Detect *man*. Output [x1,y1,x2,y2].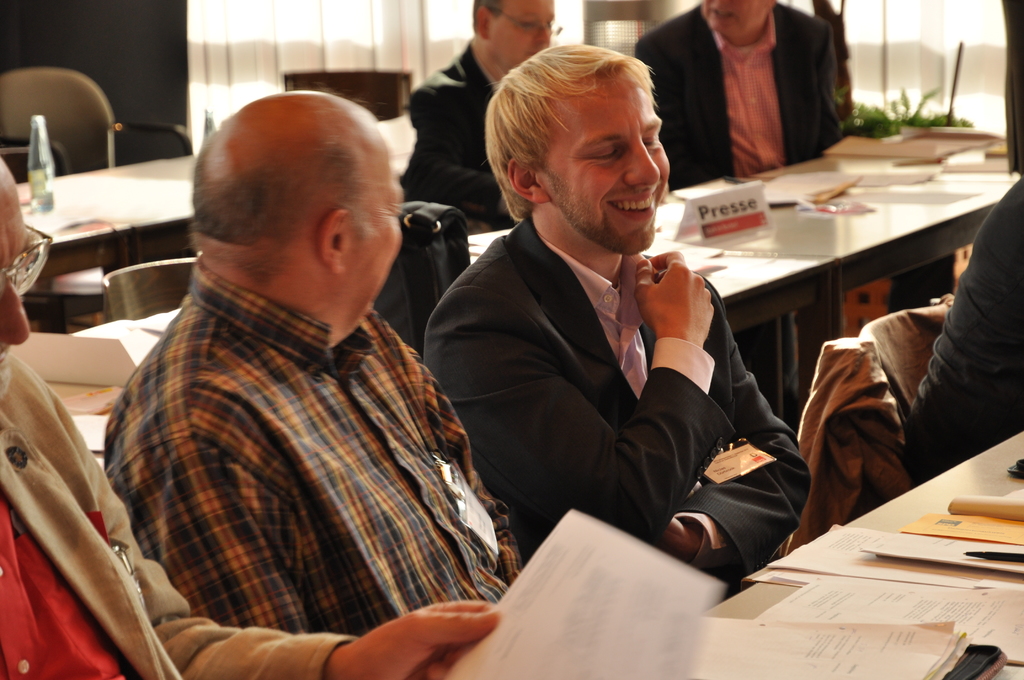
[905,175,1023,483].
